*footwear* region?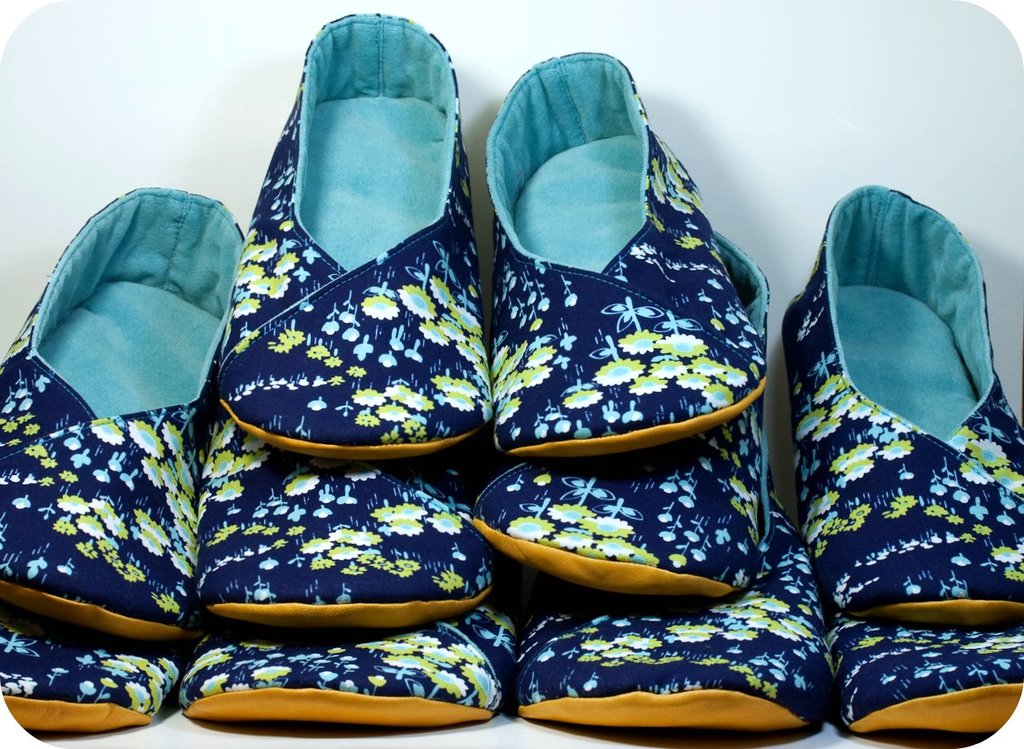
{"left": 490, "top": 51, "right": 769, "bottom": 450}
